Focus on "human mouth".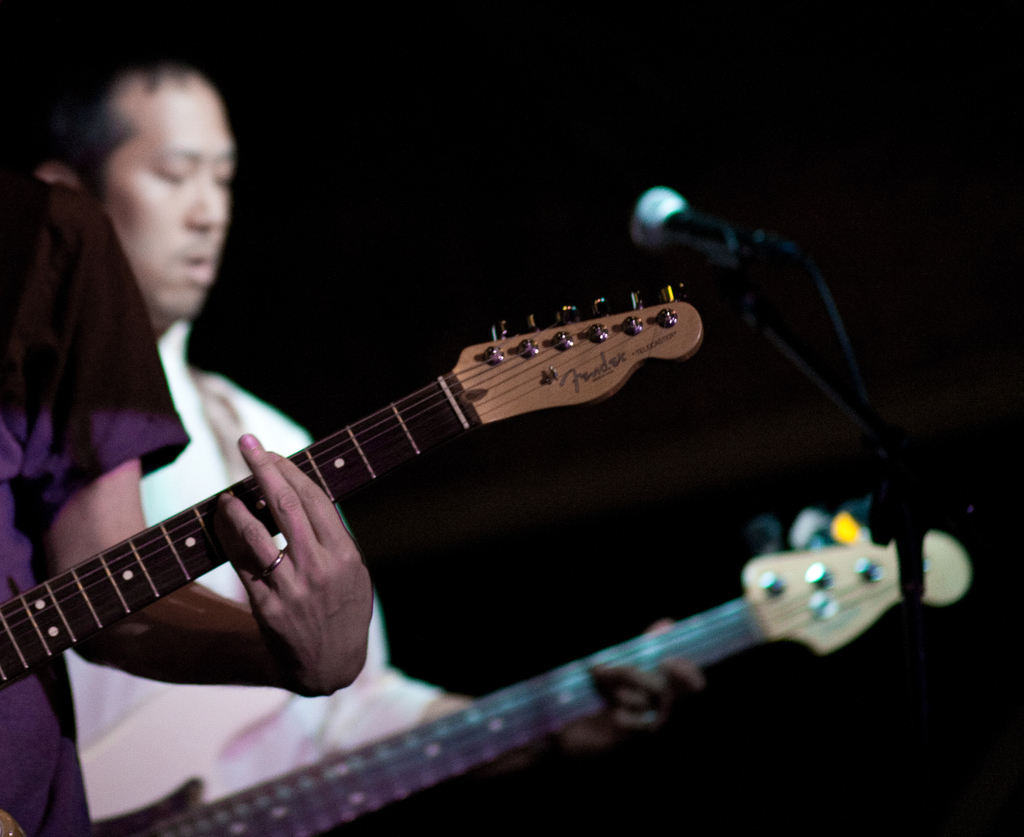
Focused at bbox=(188, 234, 209, 282).
